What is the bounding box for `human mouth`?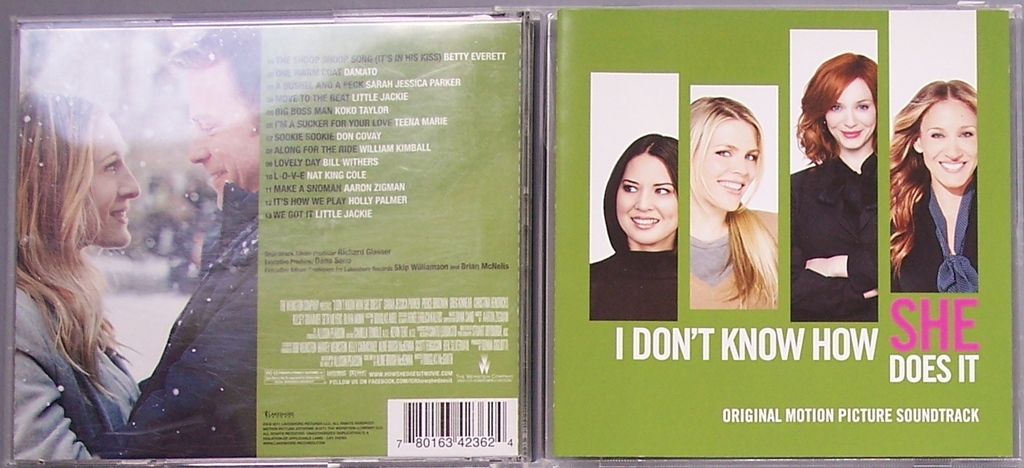
<region>838, 130, 863, 142</region>.
